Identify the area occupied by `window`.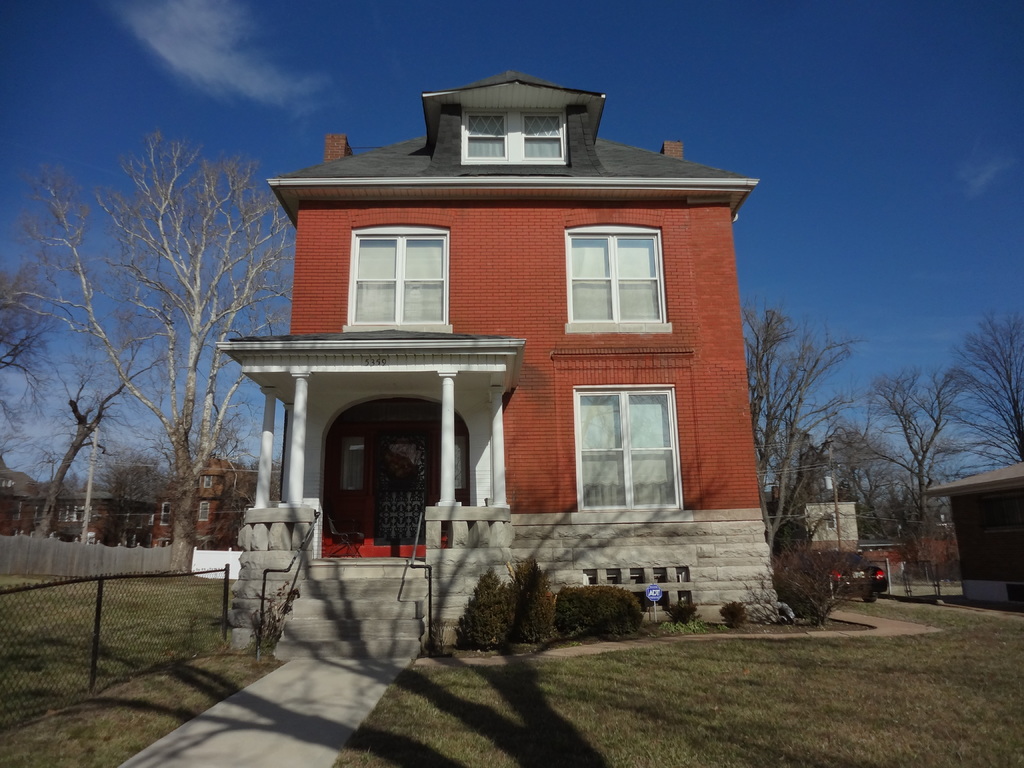
Area: bbox(570, 369, 676, 504).
